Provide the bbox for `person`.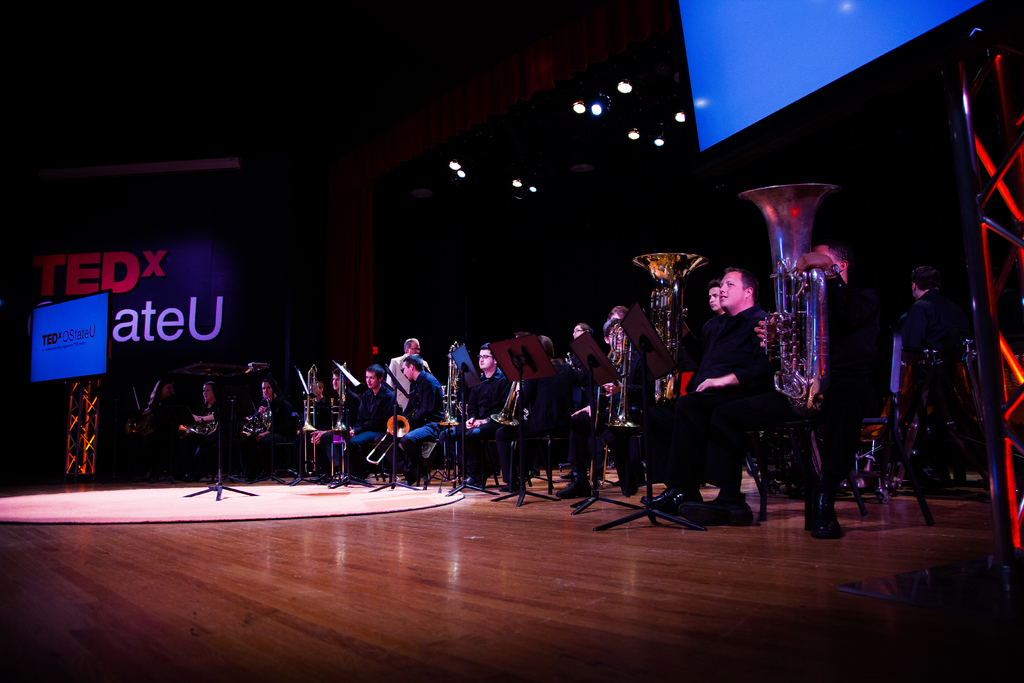
locate(557, 320, 602, 497).
